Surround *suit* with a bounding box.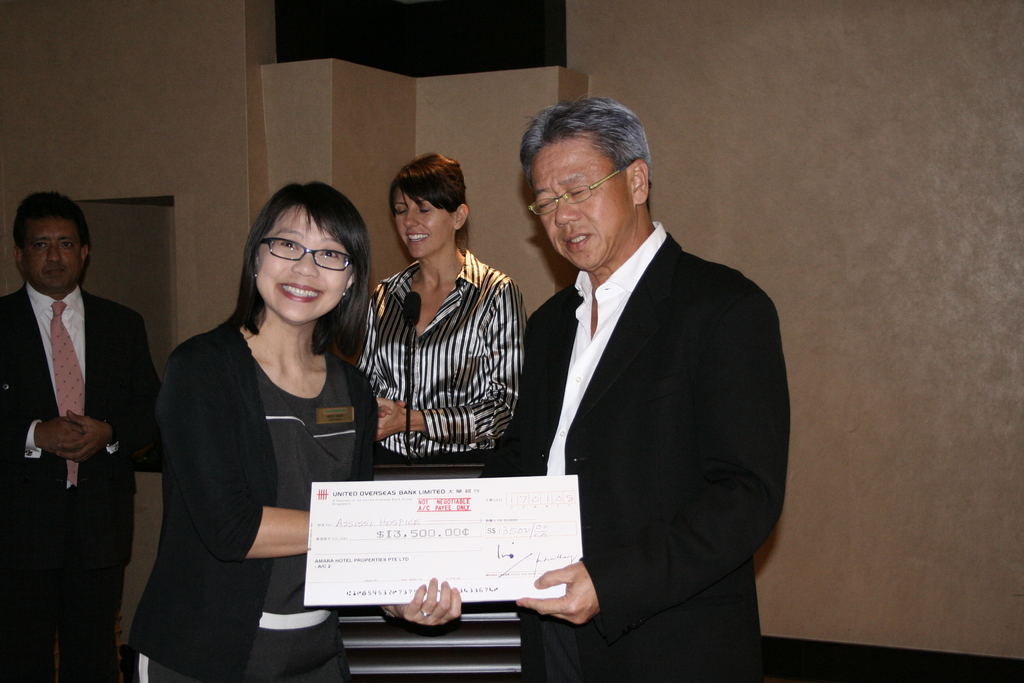
region(479, 220, 790, 682).
